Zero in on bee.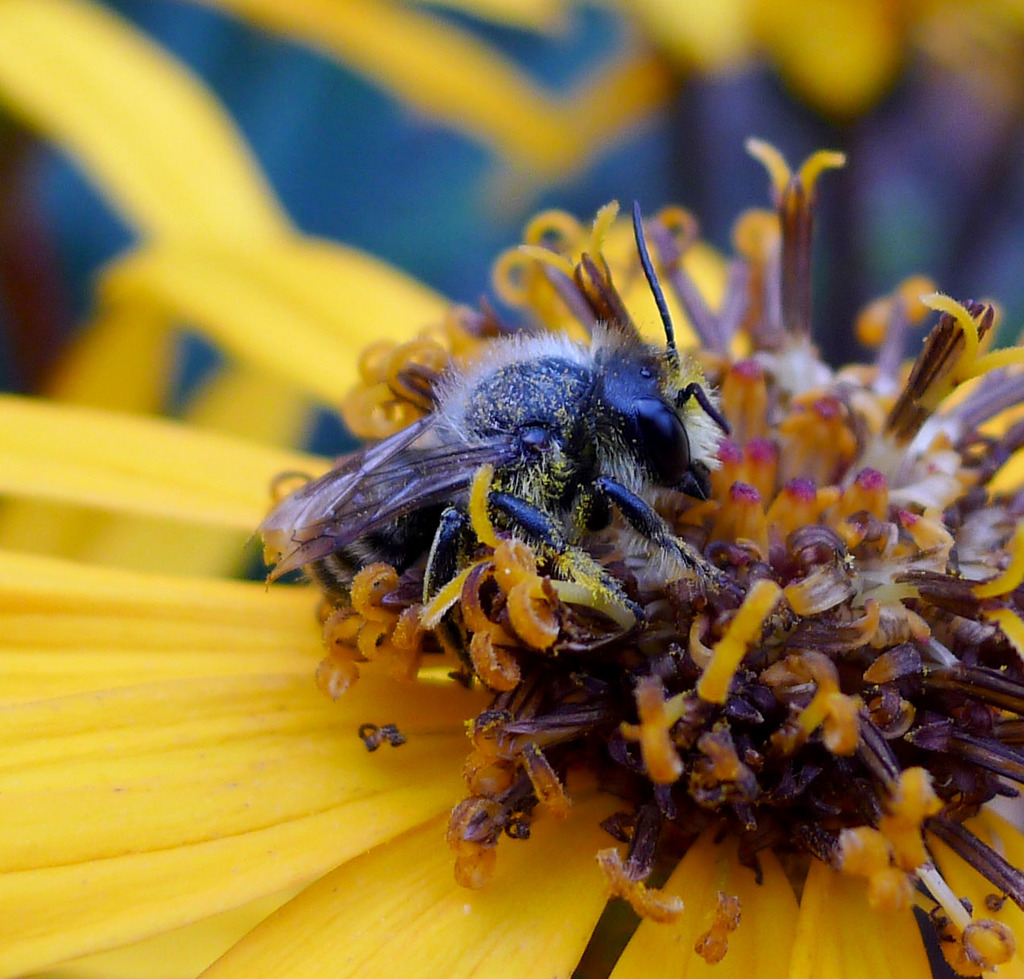
Zeroed in: <bbox>274, 242, 725, 729</bbox>.
